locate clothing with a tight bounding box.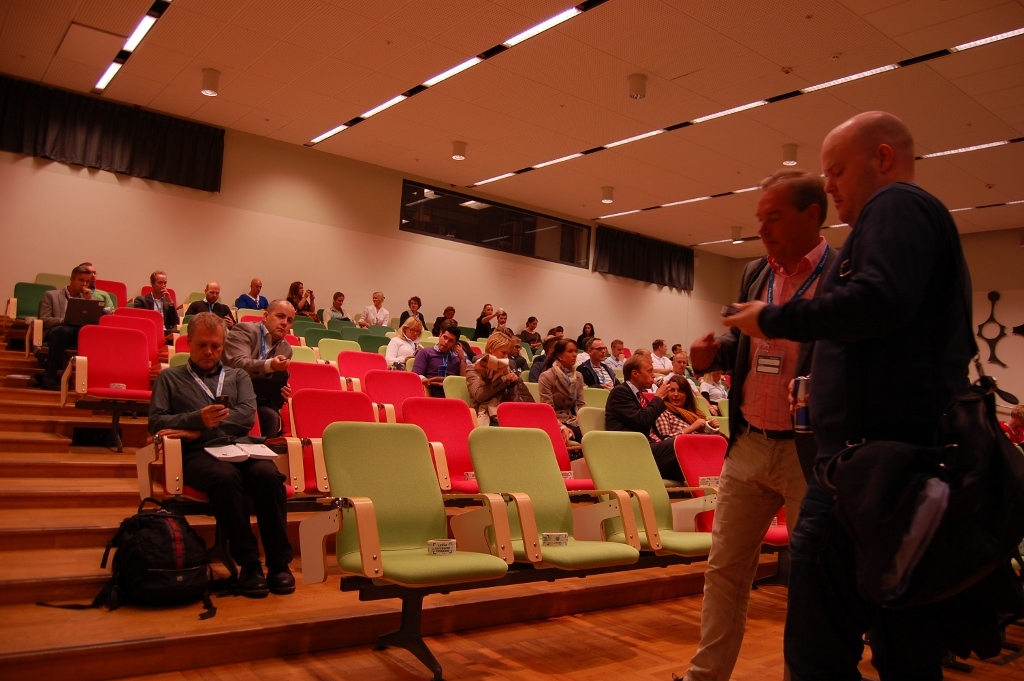
Rect(754, 174, 979, 680).
